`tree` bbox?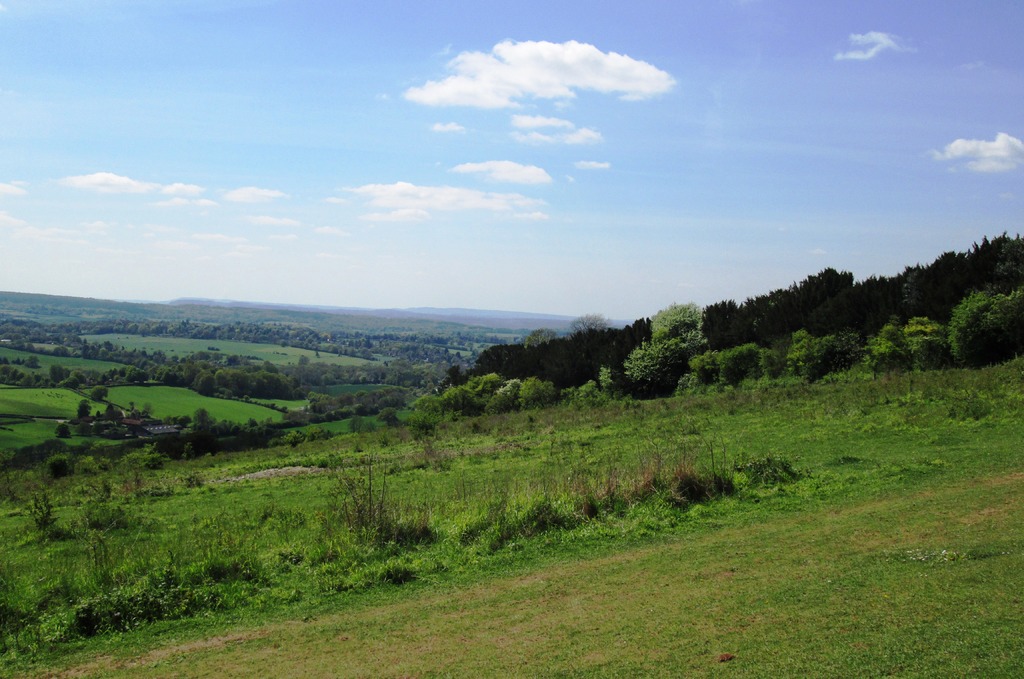
754,346,804,393
